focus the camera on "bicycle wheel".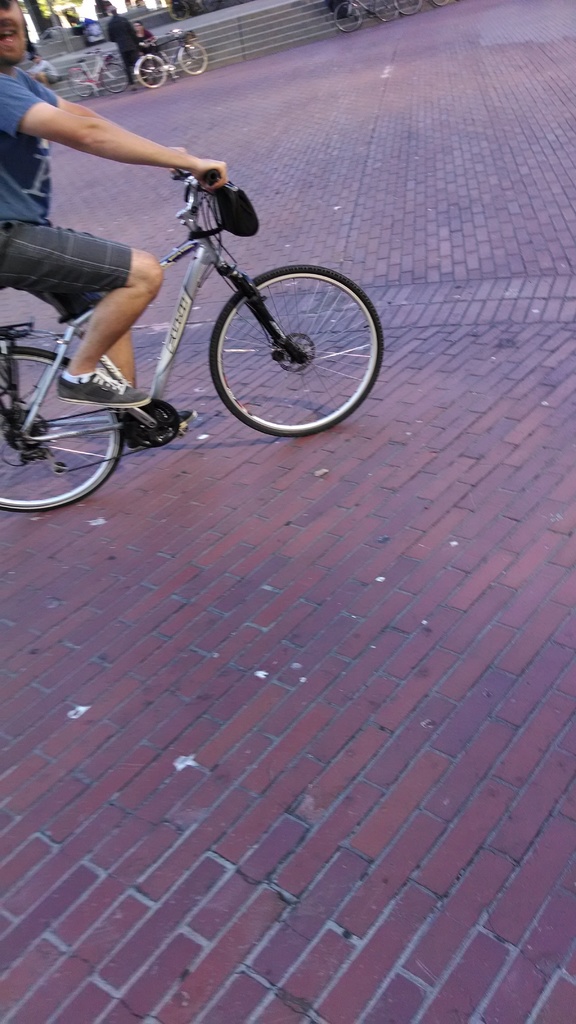
Focus region: bbox=[374, 0, 396, 25].
